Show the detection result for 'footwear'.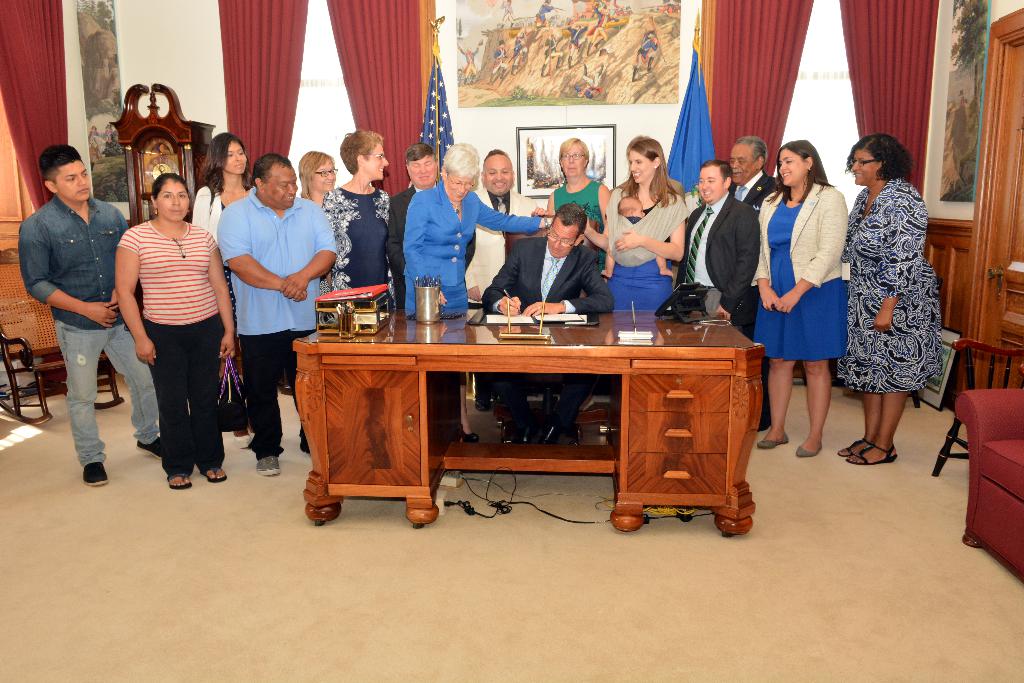
77,460,111,487.
